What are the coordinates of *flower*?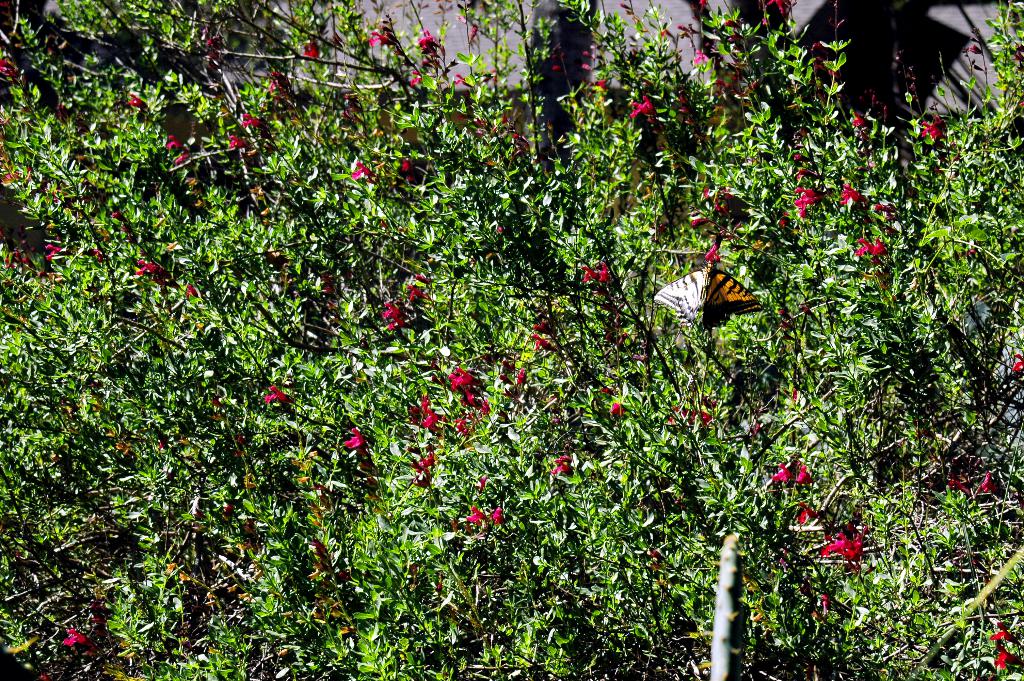
<bbox>243, 114, 260, 127</bbox>.
